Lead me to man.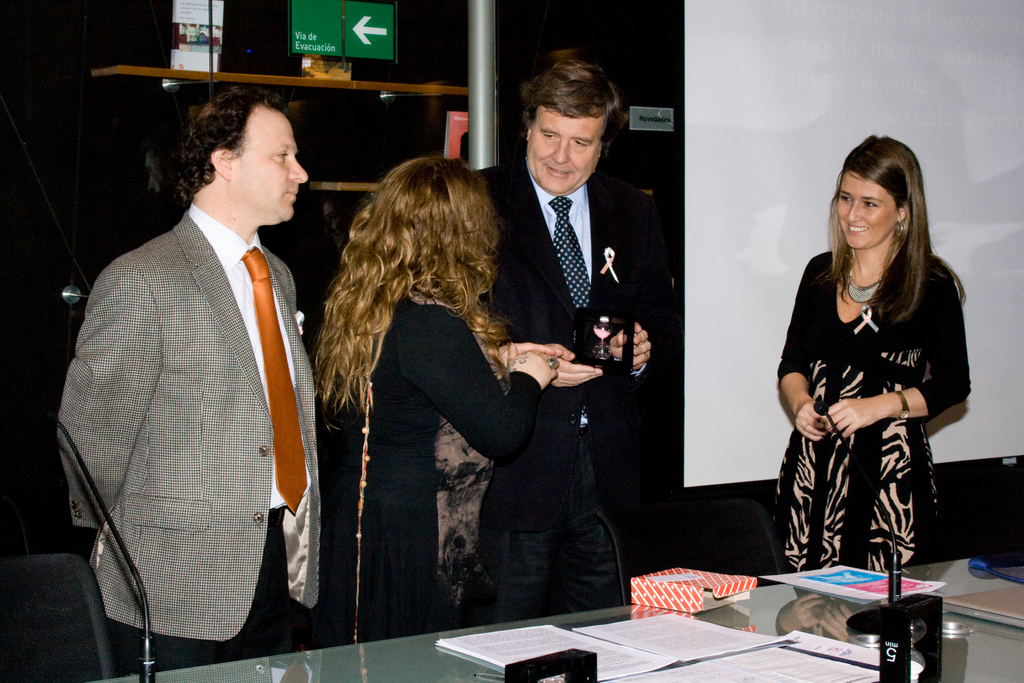
Lead to bbox=(53, 72, 339, 675).
